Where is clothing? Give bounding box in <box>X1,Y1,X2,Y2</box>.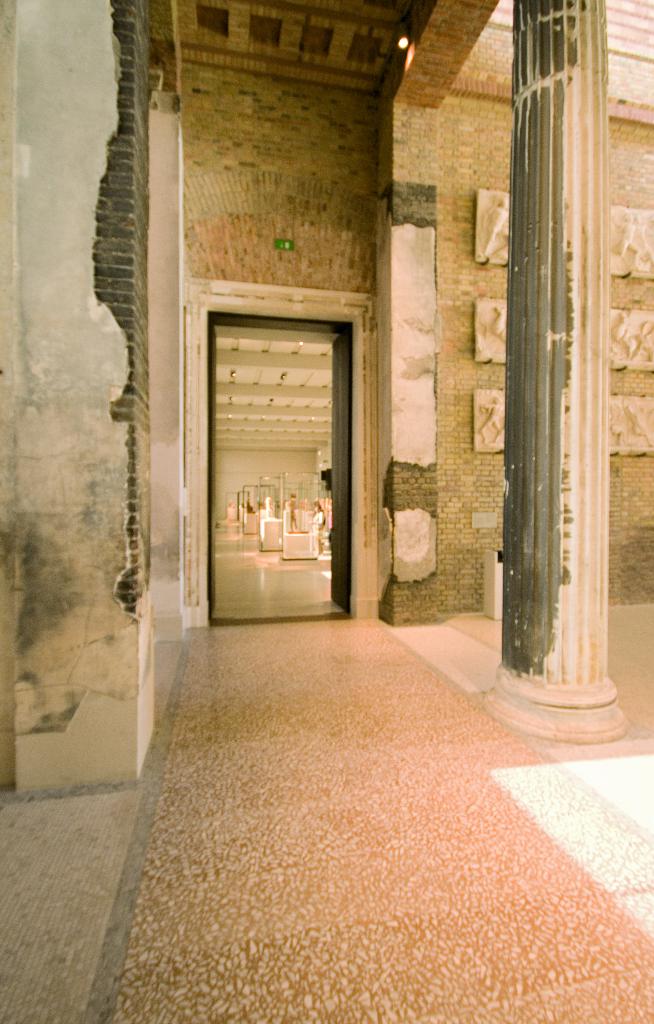
<box>248,502,255,513</box>.
